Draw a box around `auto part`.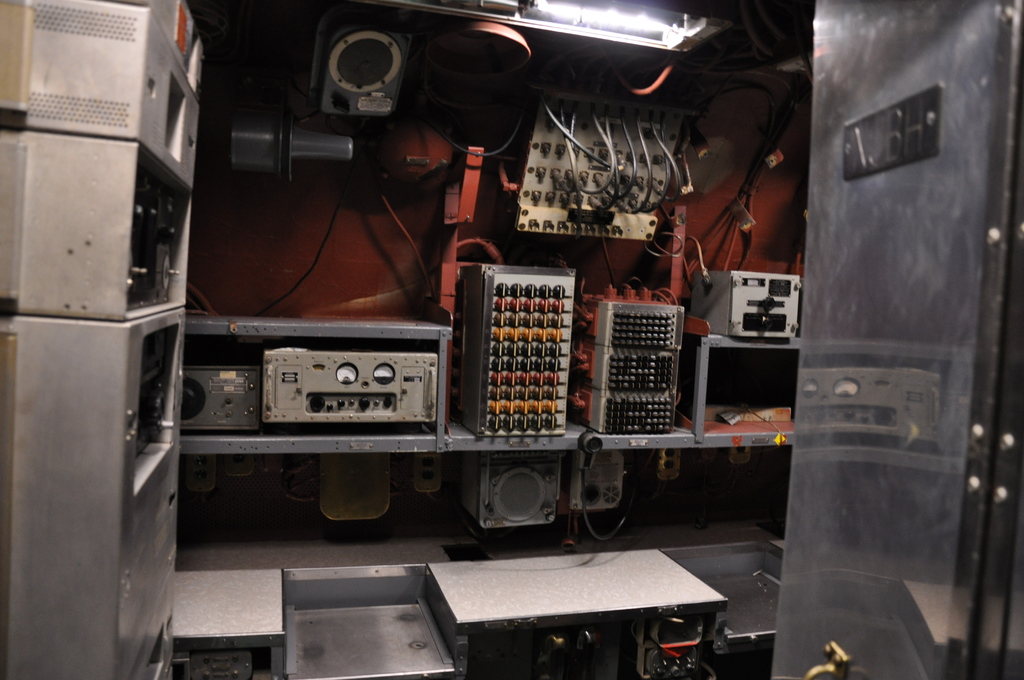
573, 449, 626, 514.
